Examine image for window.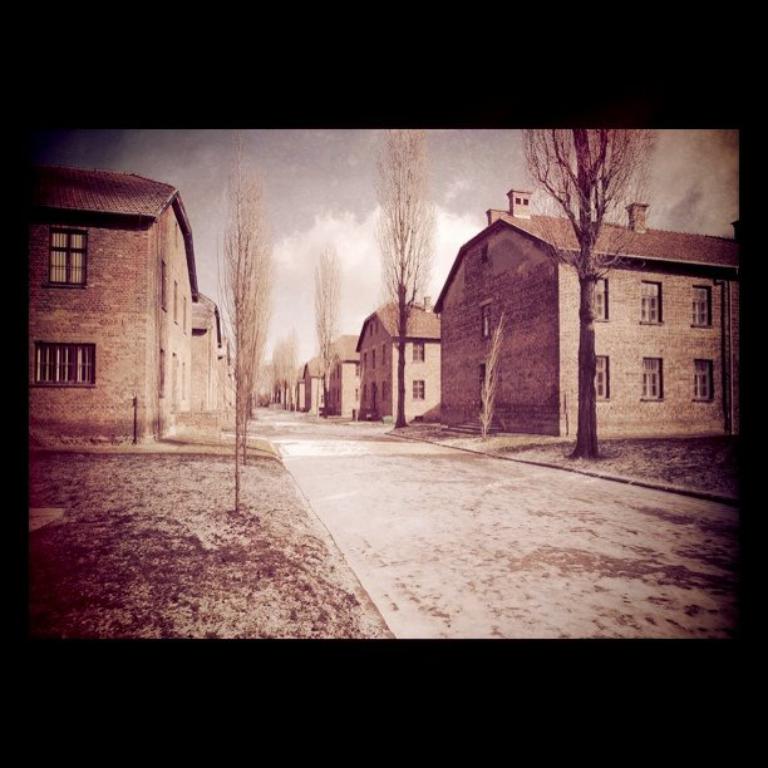
Examination result: pyautogui.locateOnScreen(48, 226, 82, 281).
